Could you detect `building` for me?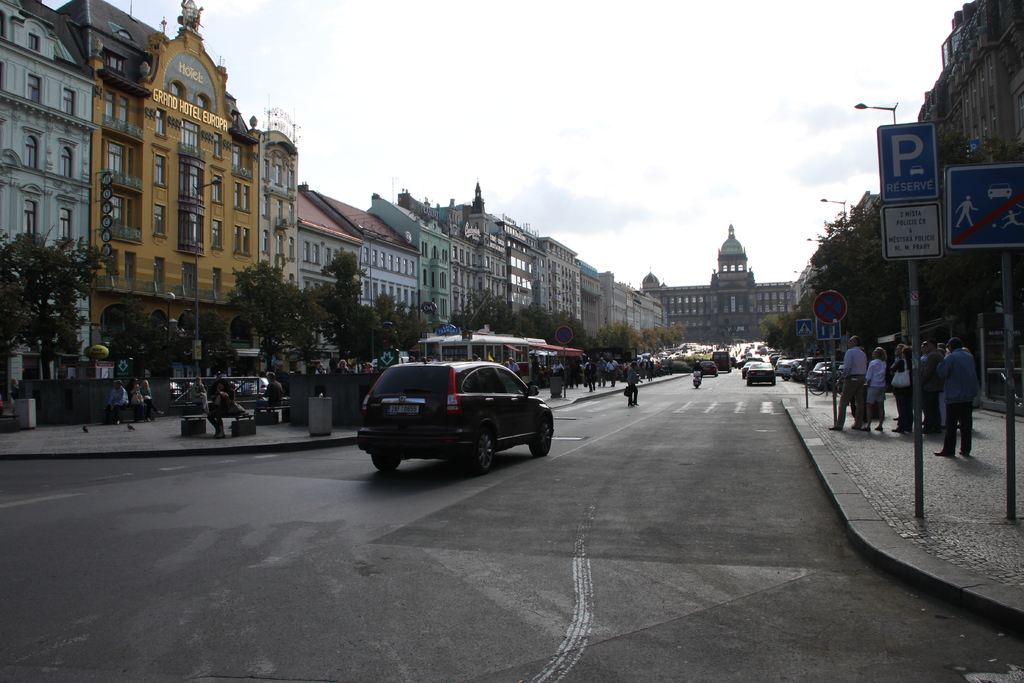
Detection result: [x1=914, y1=0, x2=1023, y2=404].
